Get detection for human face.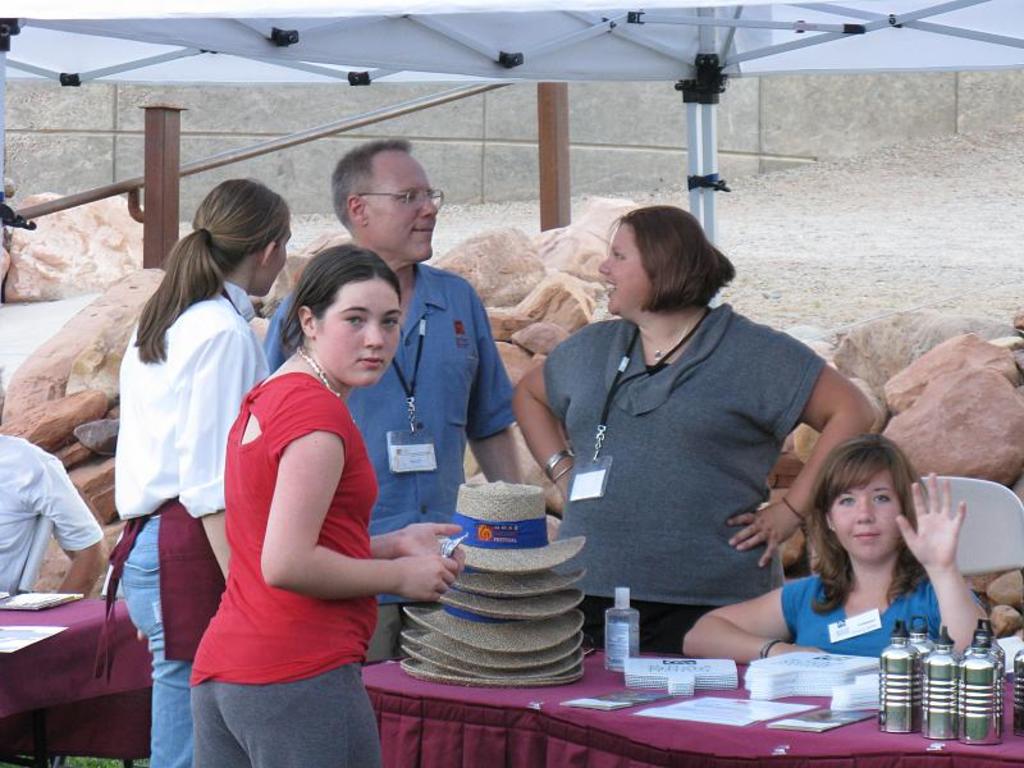
Detection: x1=600, y1=223, x2=649, y2=319.
